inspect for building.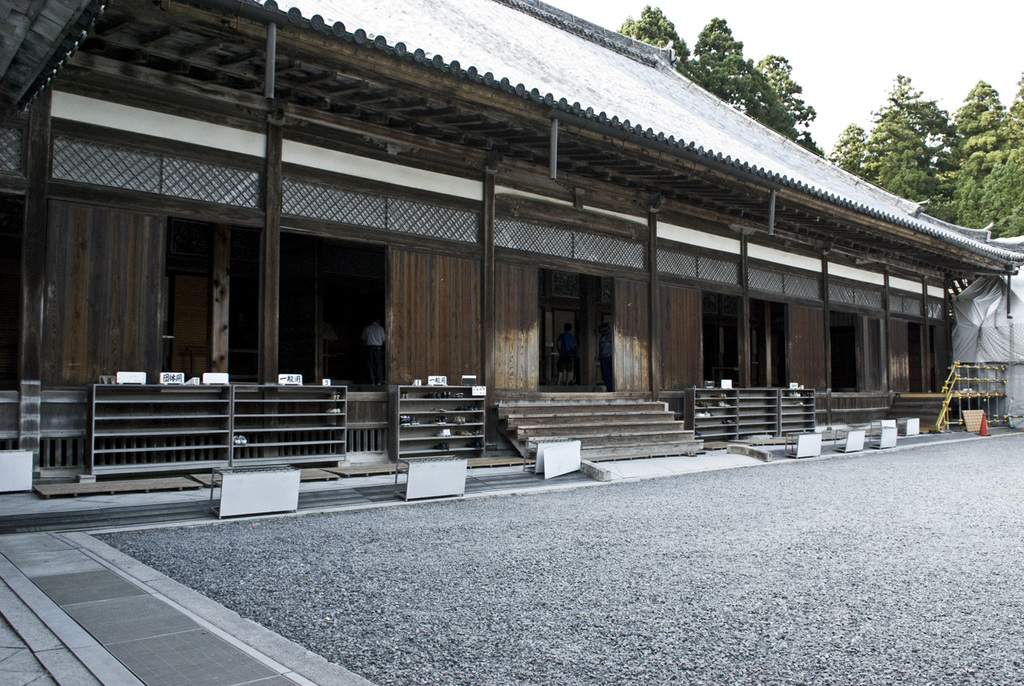
Inspection: 0/0/1023/491.
